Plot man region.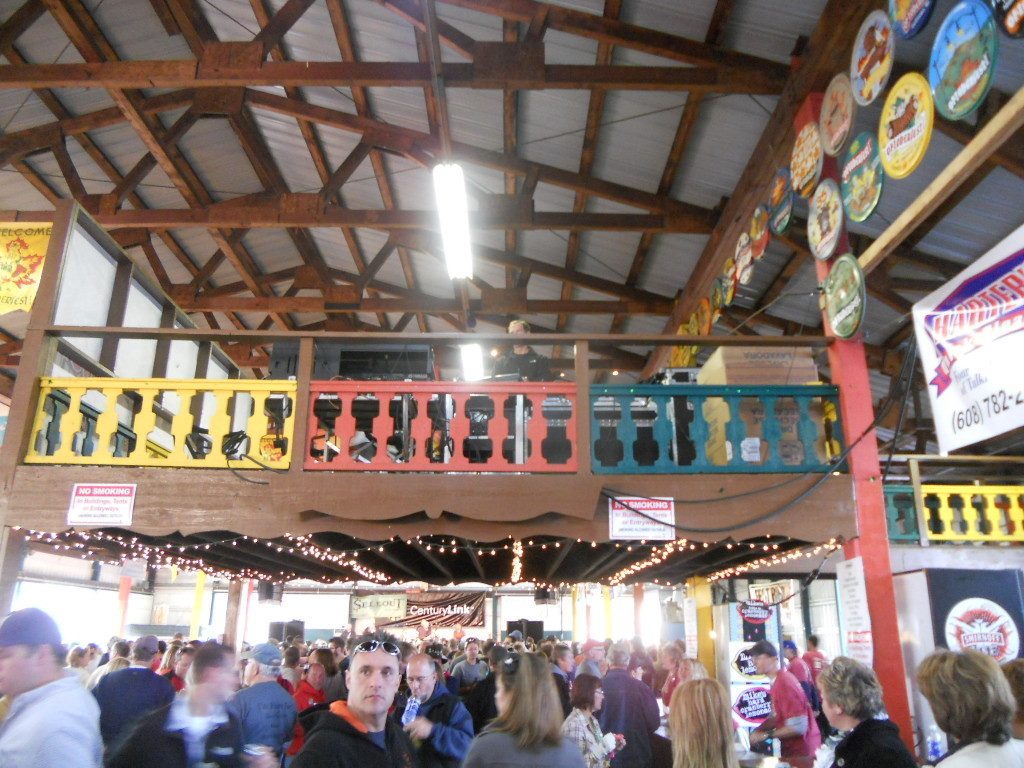
Plotted at 781,638,805,683.
